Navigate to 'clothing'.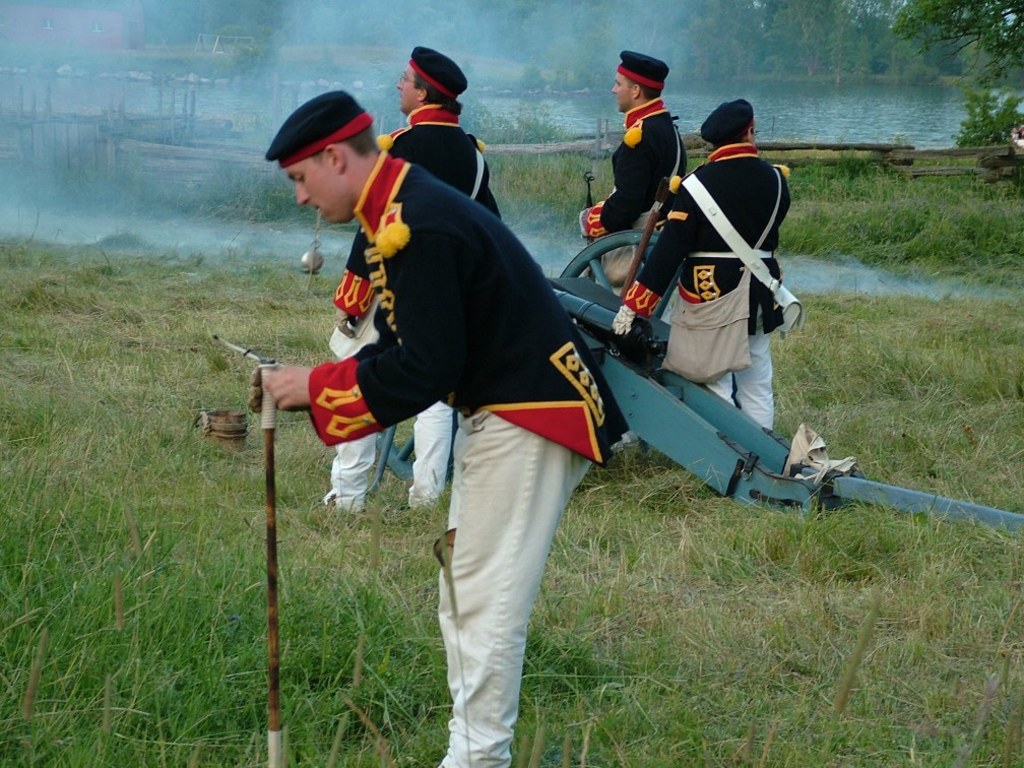
Navigation target: Rect(313, 149, 629, 764).
